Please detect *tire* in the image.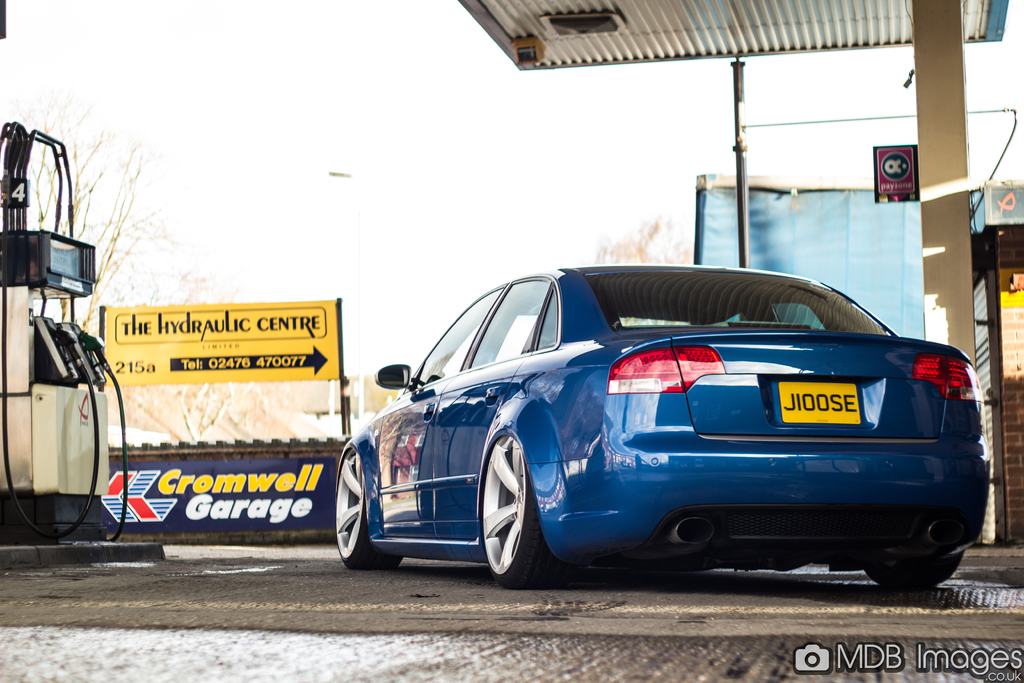
{"left": 867, "top": 552, "right": 966, "bottom": 591}.
